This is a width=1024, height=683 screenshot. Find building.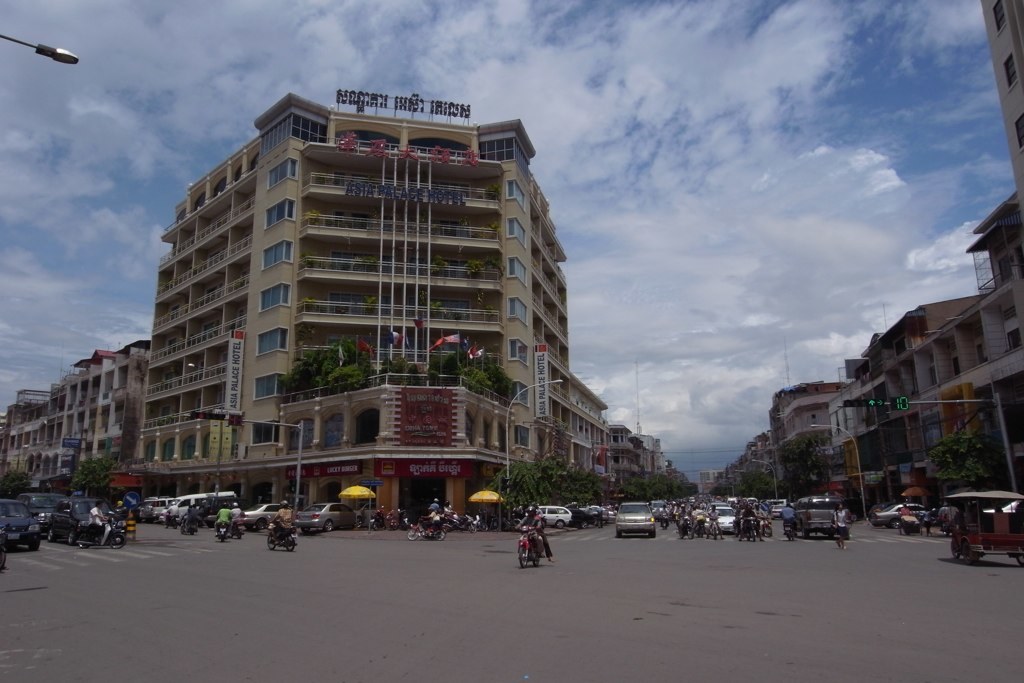
Bounding box: detection(777, 381, 858, 513).
